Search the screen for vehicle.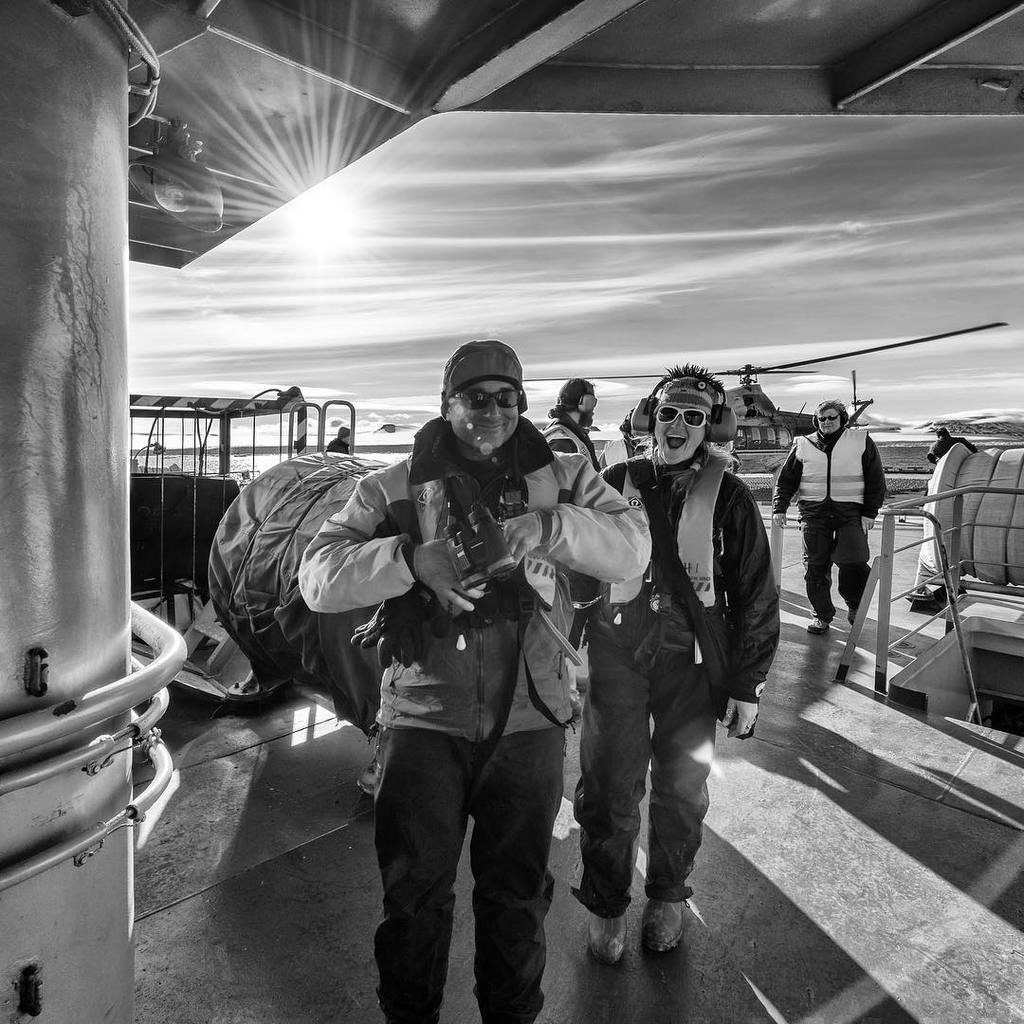
Found at <box>520,312,1002,473</box>.
